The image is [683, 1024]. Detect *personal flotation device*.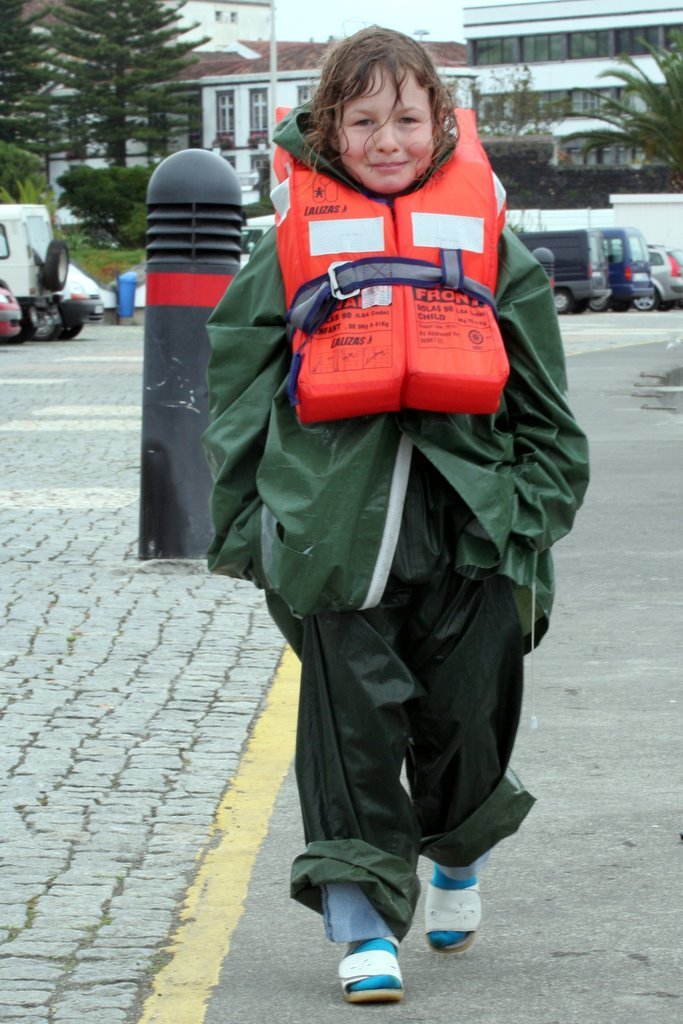
Detection: pyautogui.locateOnScreen(266, 99, 512, 432).
